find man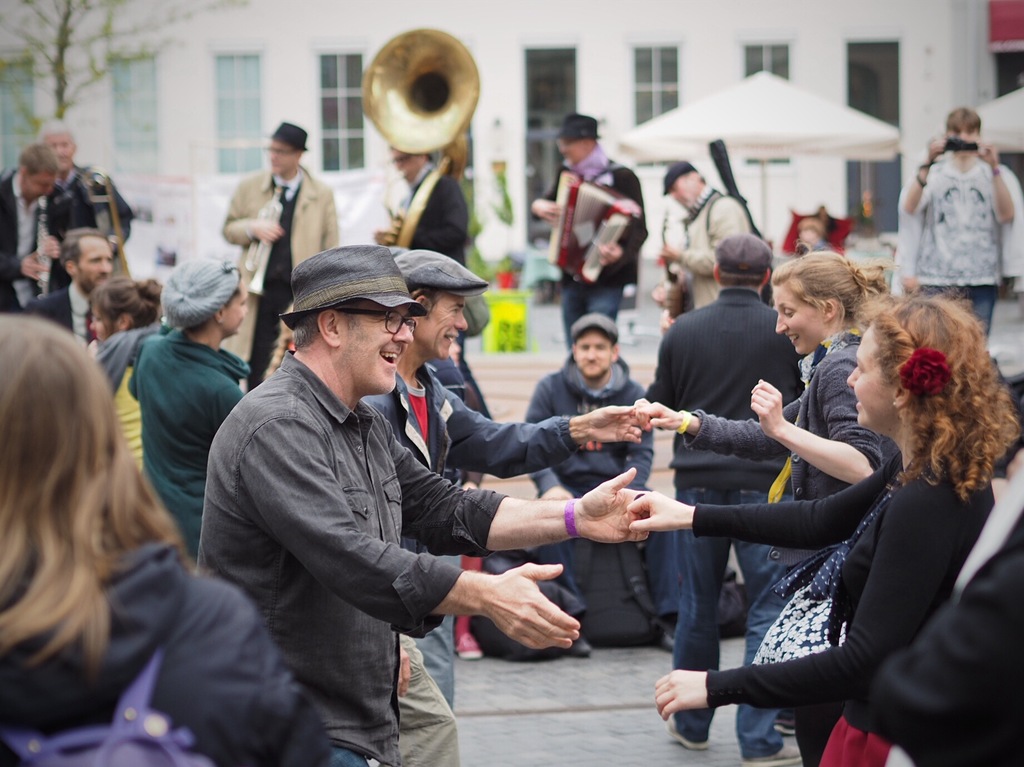
[376, 141, 497, 422]
